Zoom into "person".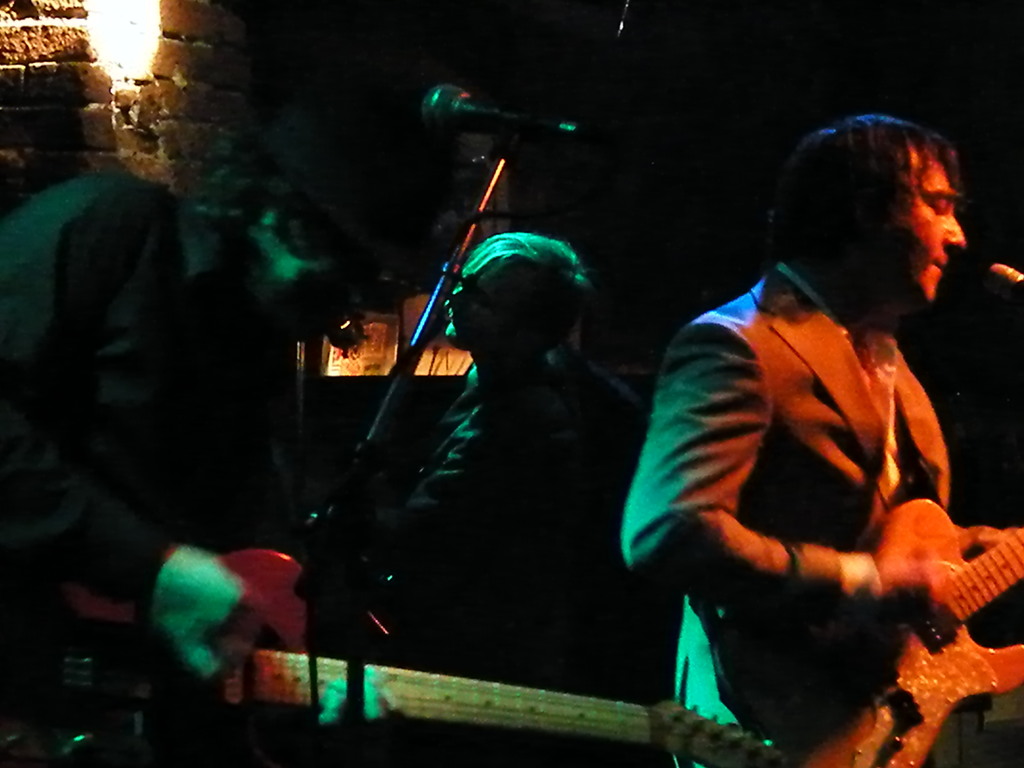
Zoom target: locate(625, 104, 1008, 764).
